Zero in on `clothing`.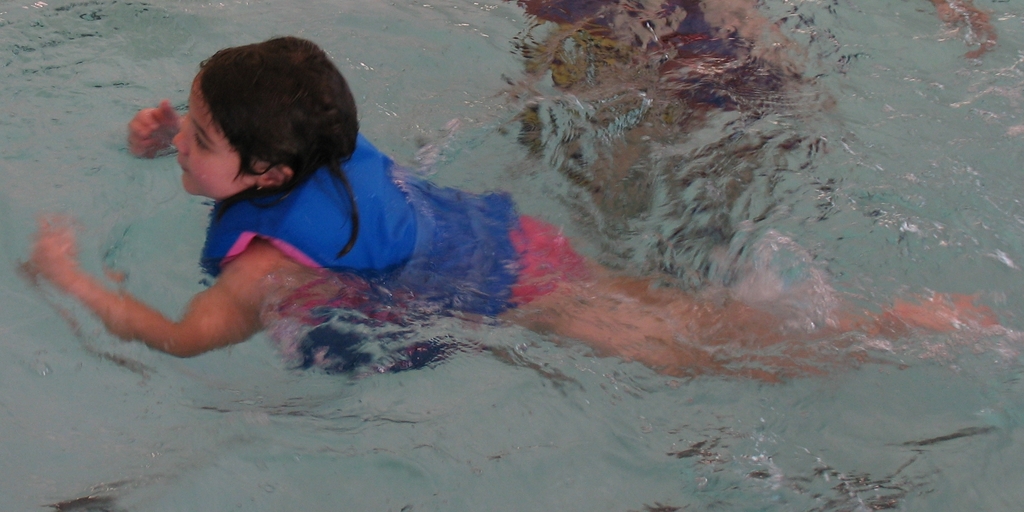
Zeroed in: (196, 140, 601, 321).
